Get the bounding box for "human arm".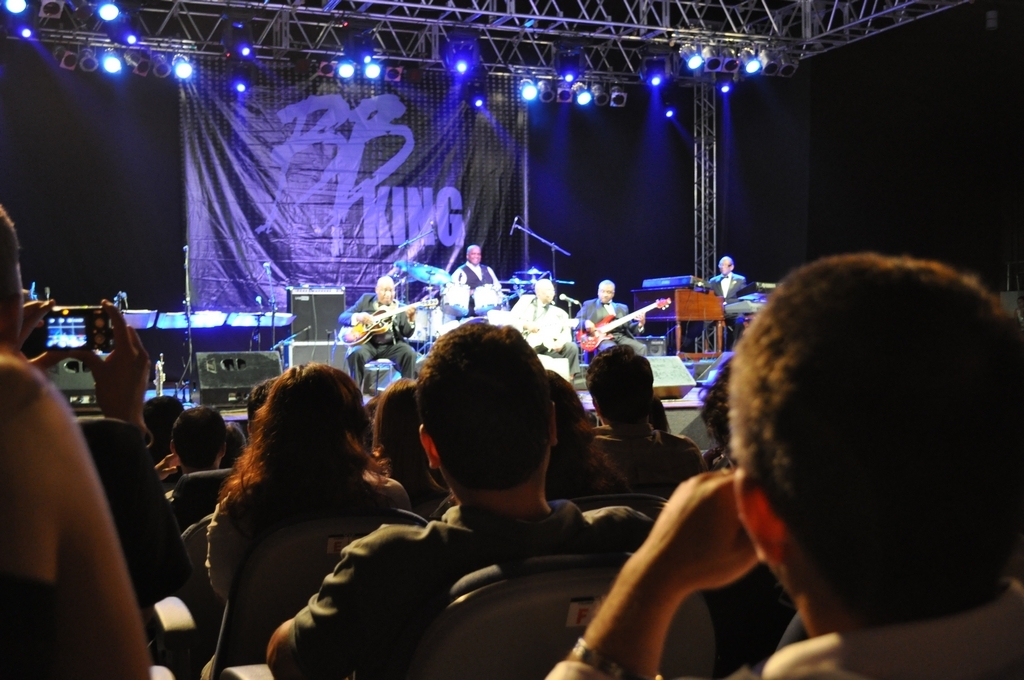
box(400, 308, 417, 336).
